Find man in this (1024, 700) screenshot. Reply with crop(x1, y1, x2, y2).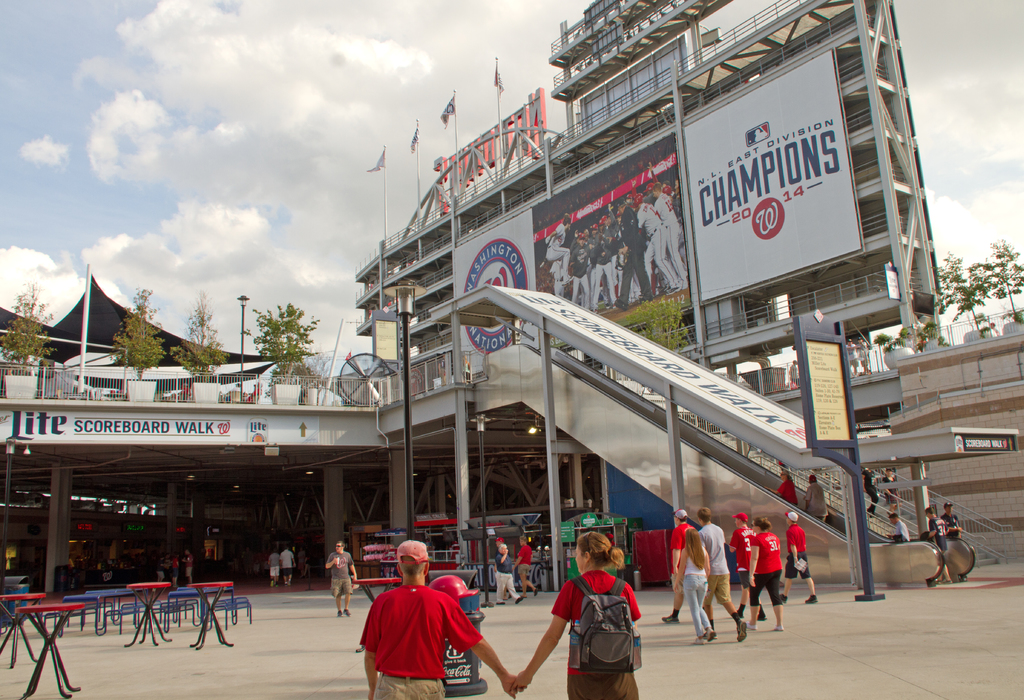
crop(661, 508, 697, 624).
